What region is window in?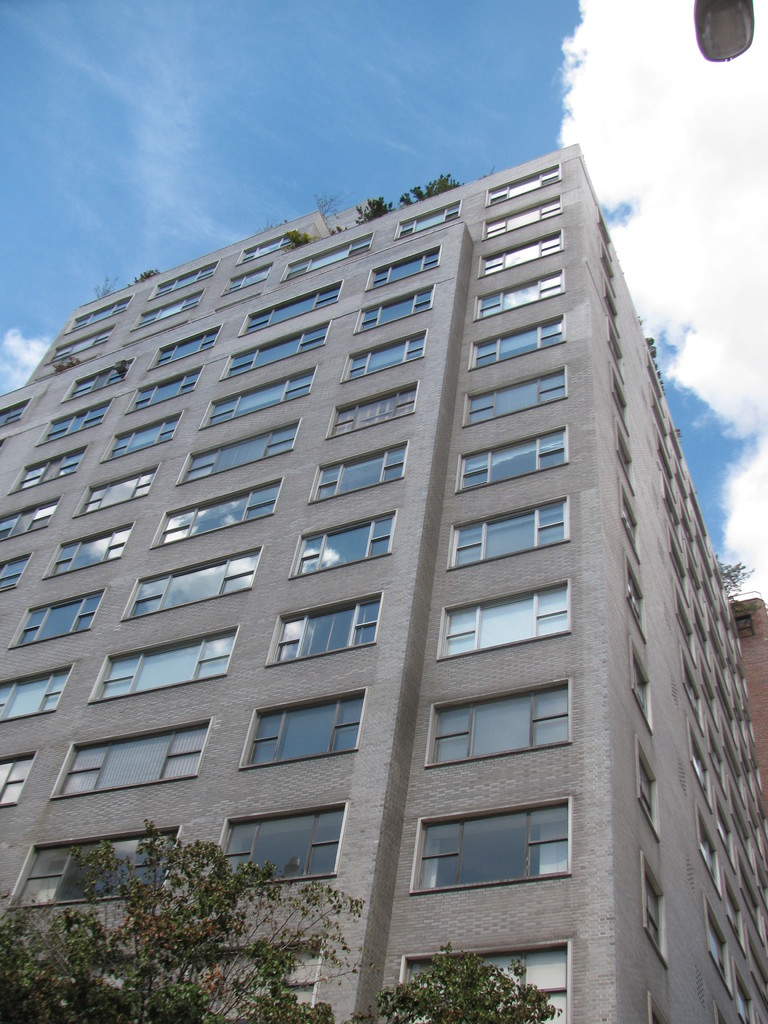
{"left": 196, "top": 938, "right": 330, "bottom": 1020}.
